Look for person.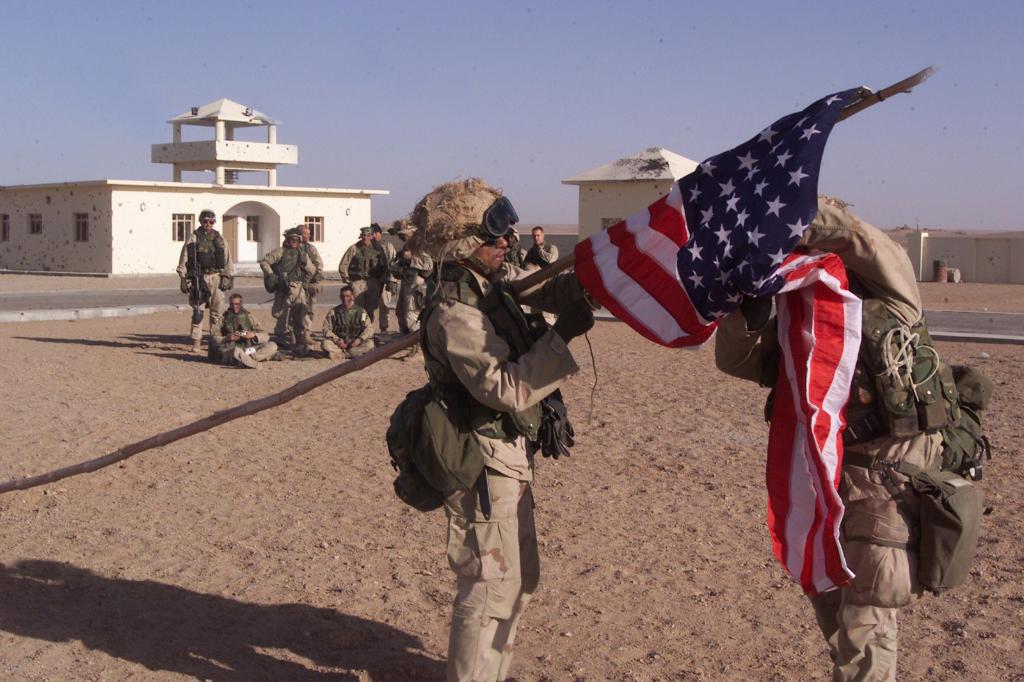
Found: [x1=214, y1=291, x2=280, y2=372].
